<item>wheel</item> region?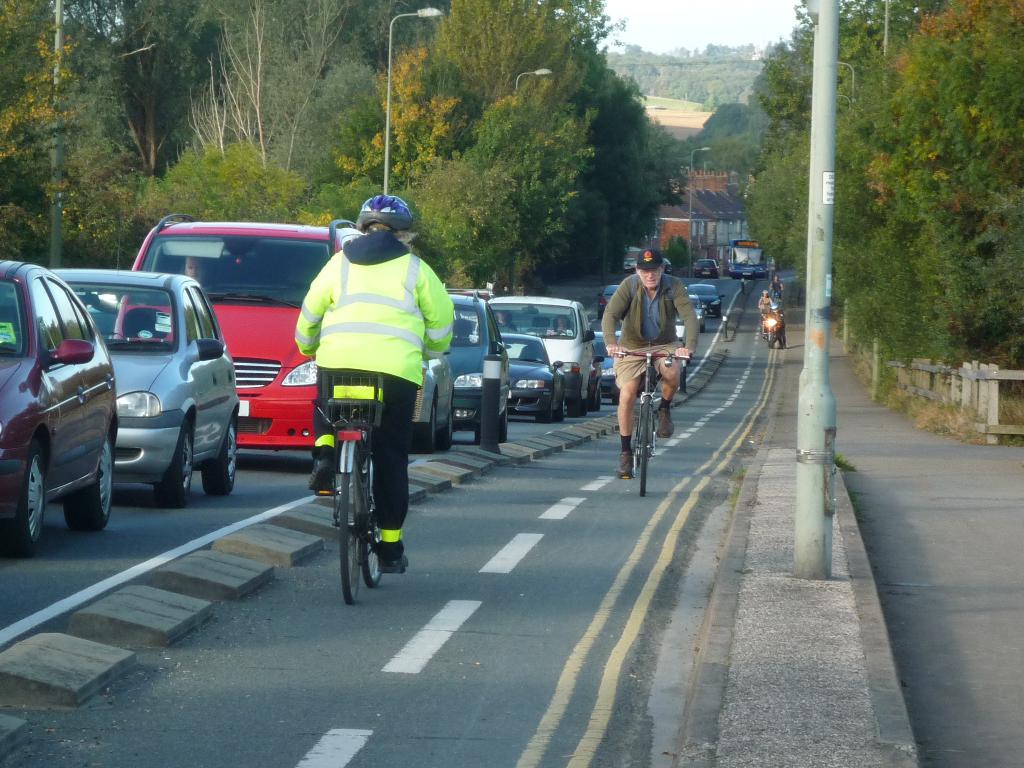
crop(365, 538, 387, 587)
